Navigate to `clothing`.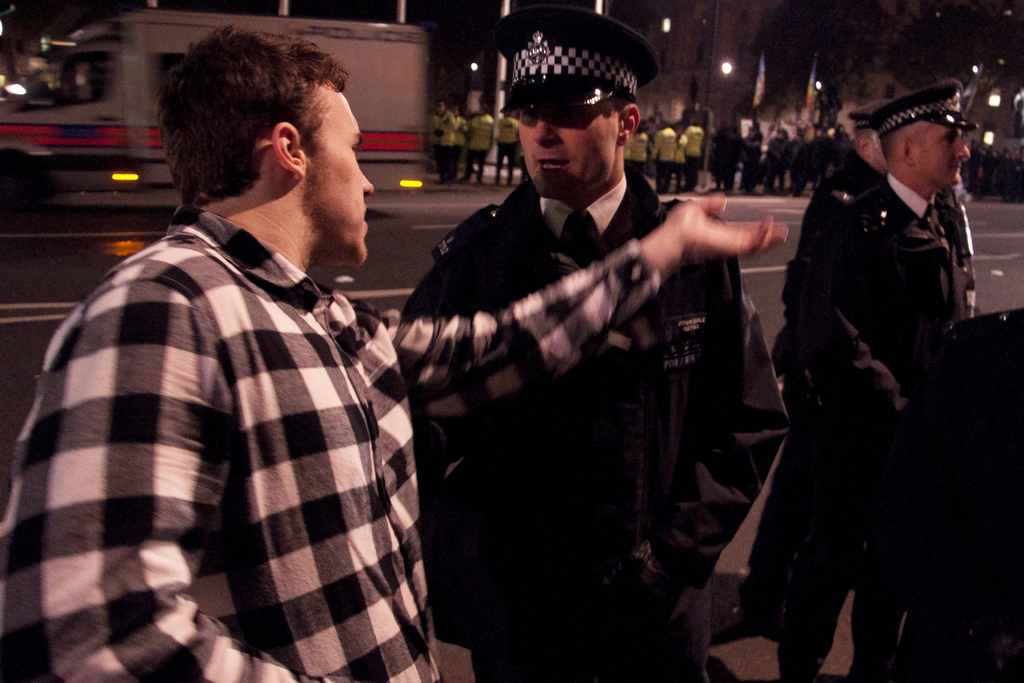
Navigation target: {"x1": 738, "y1": 134, "x2": 762, "y2": 183}.
